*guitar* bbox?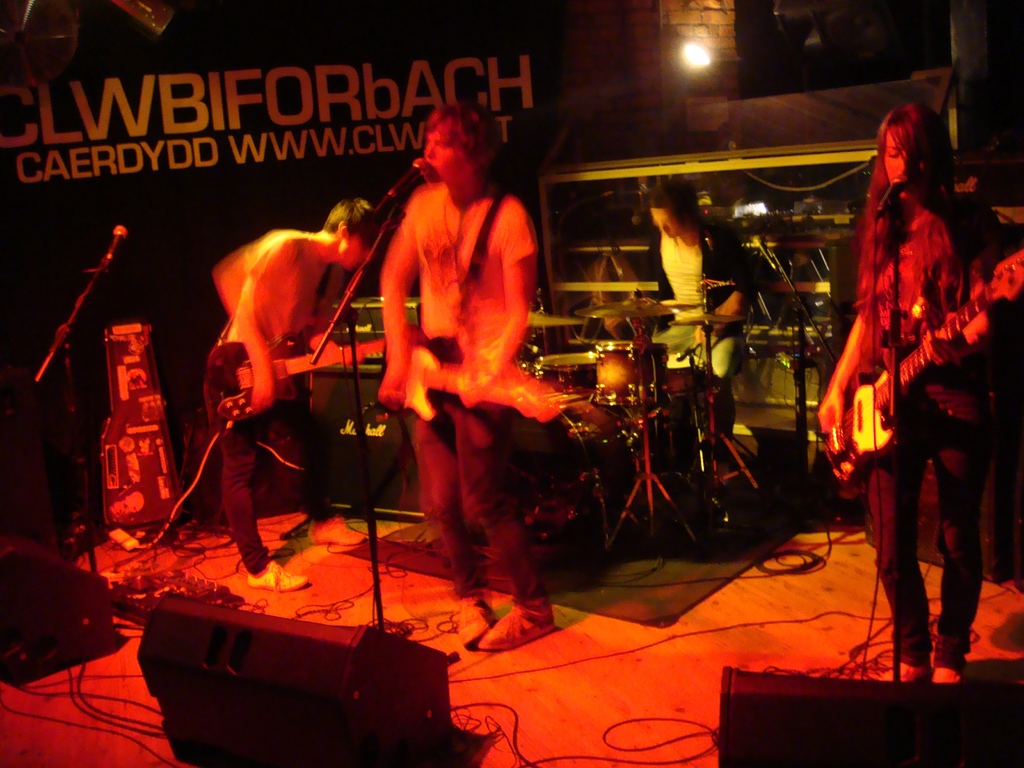
{"left": 198, "top": 337, "right": 388, "bottom": 426}
